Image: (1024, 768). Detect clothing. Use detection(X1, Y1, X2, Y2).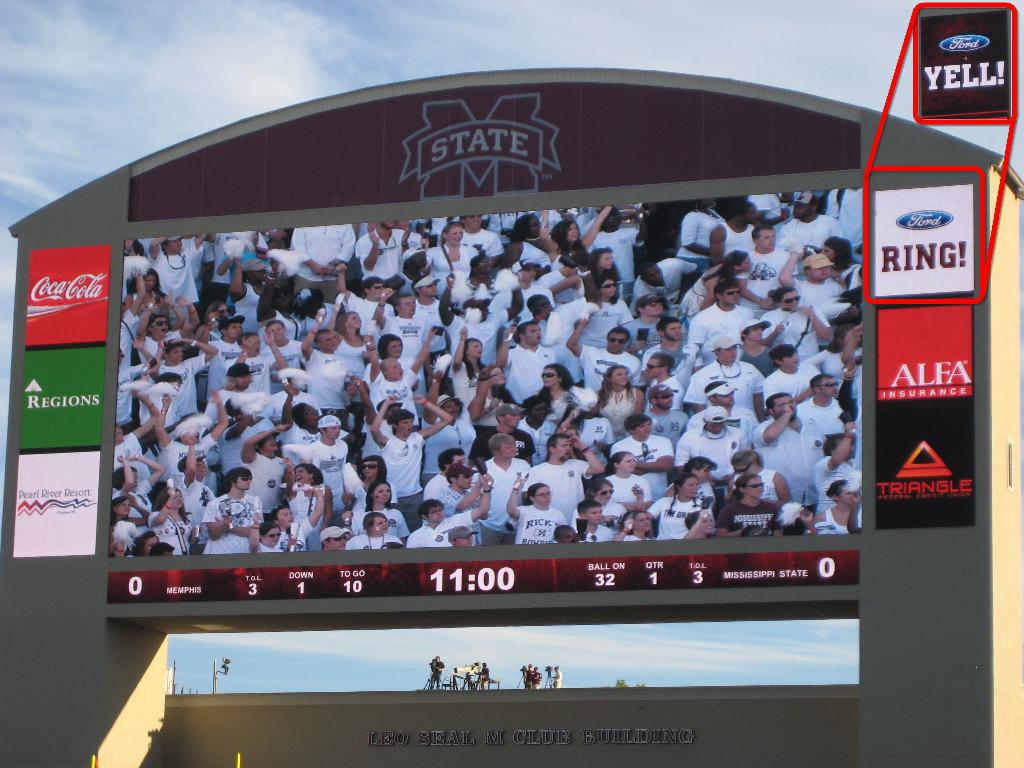
detection(118, 303, 139, 378).
